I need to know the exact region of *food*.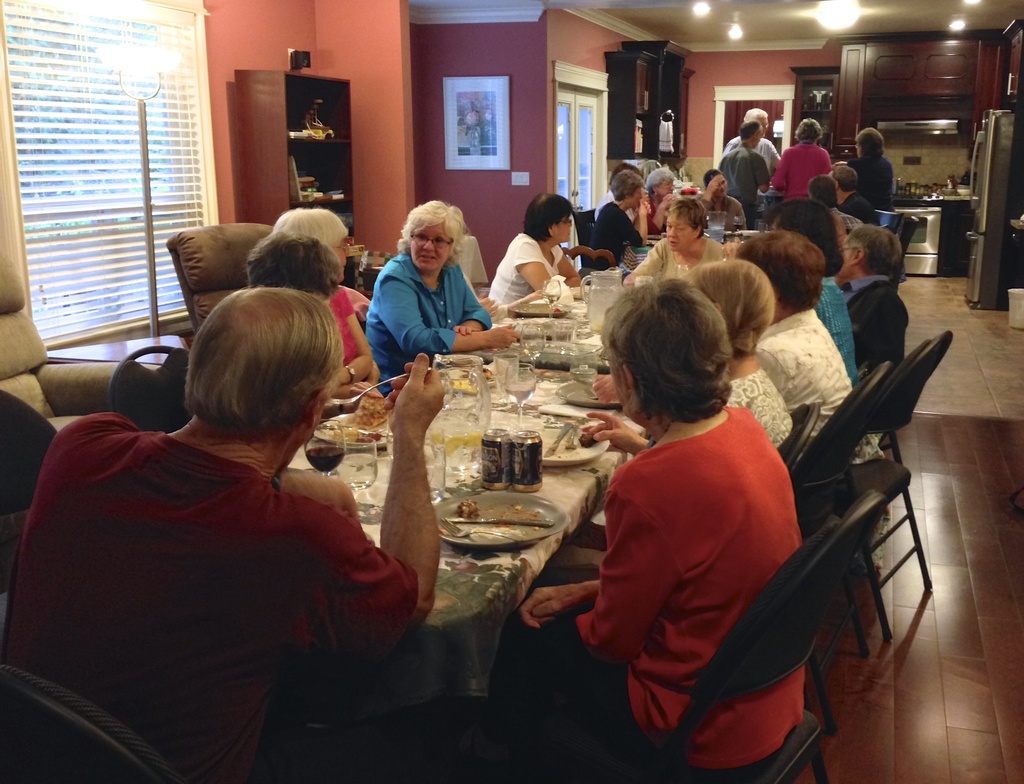
Region: locate(426, 430, 488, 458).
